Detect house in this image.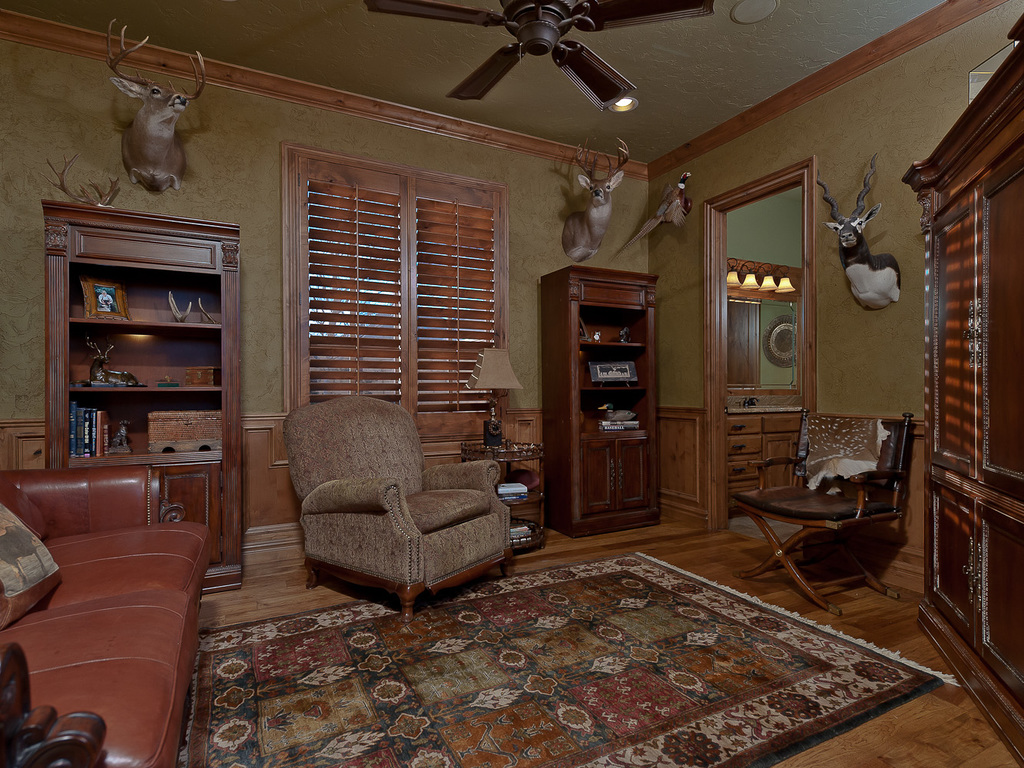
Detection: 0:0:1023:767.
